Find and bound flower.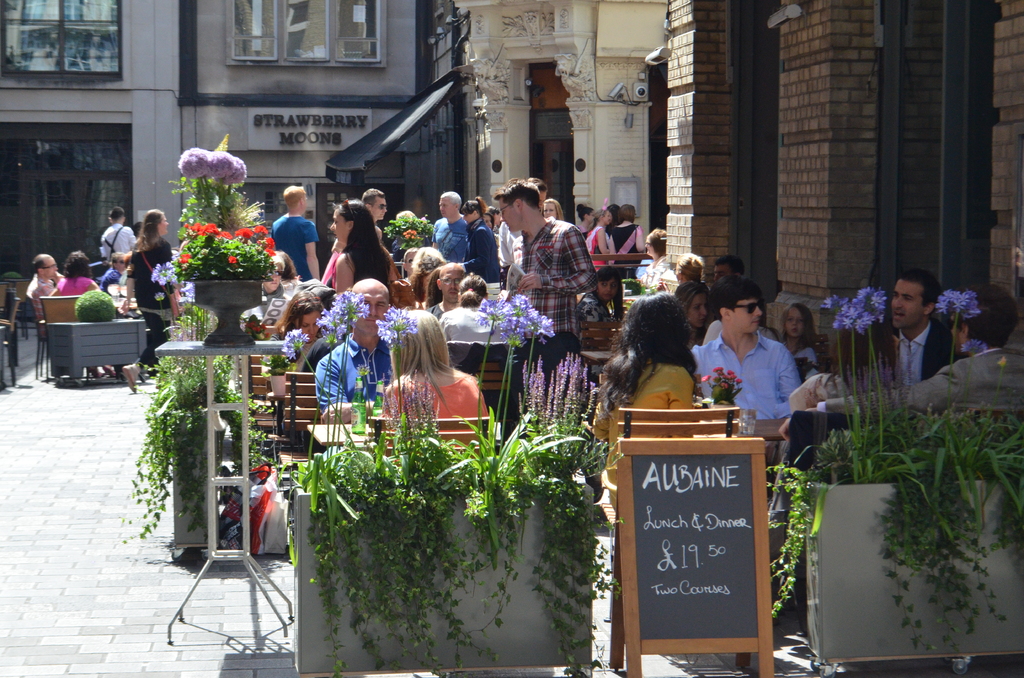
Bound: rect(479, 298, 512, 332).
